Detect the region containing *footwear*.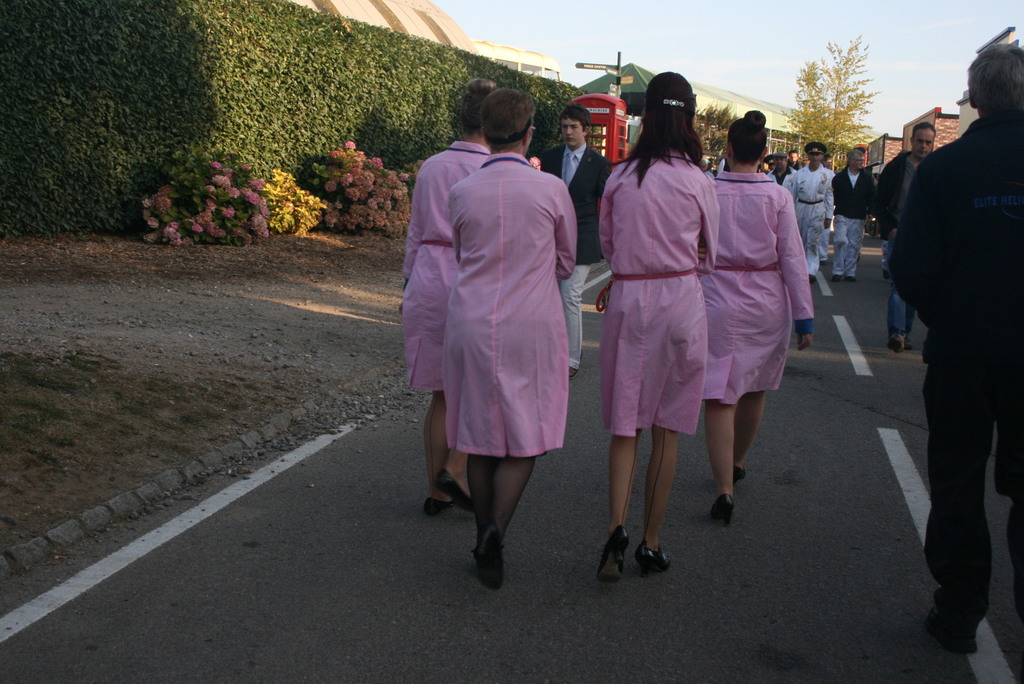
Rect(474, 536, 509, 589).
